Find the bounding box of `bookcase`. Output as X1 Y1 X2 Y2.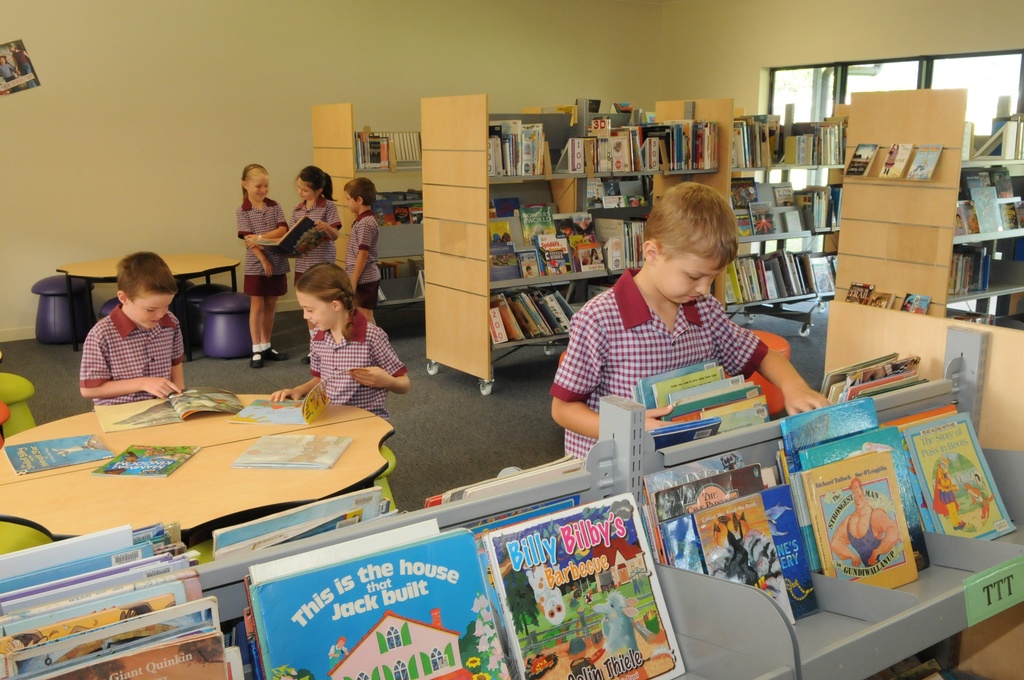
312 102 419 342.
